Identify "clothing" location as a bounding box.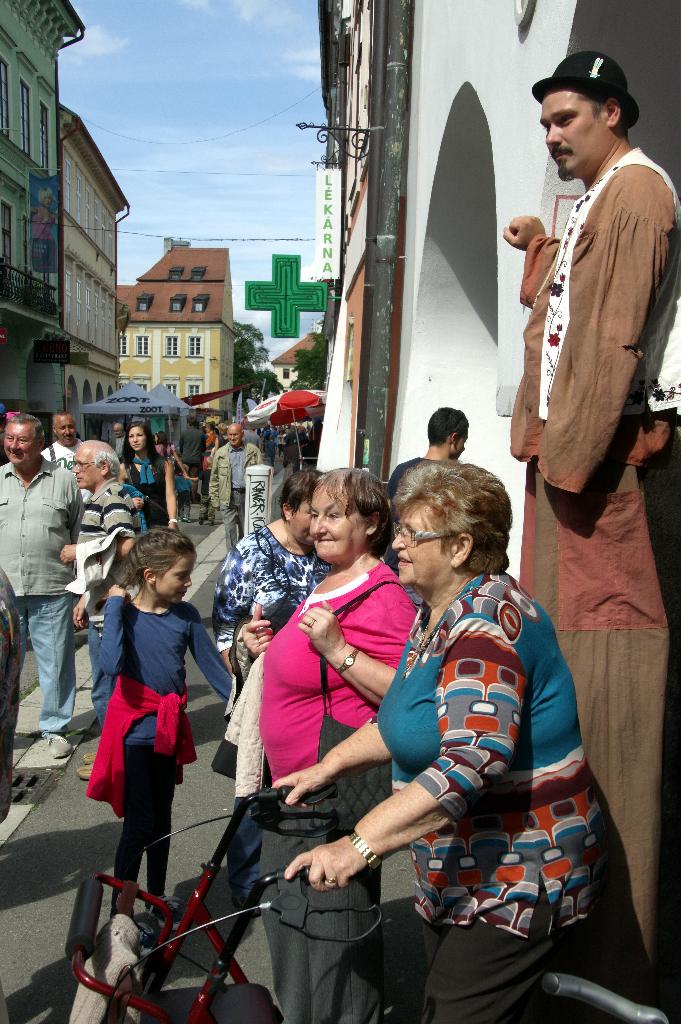
bbox(88, 589, 208, 875).
